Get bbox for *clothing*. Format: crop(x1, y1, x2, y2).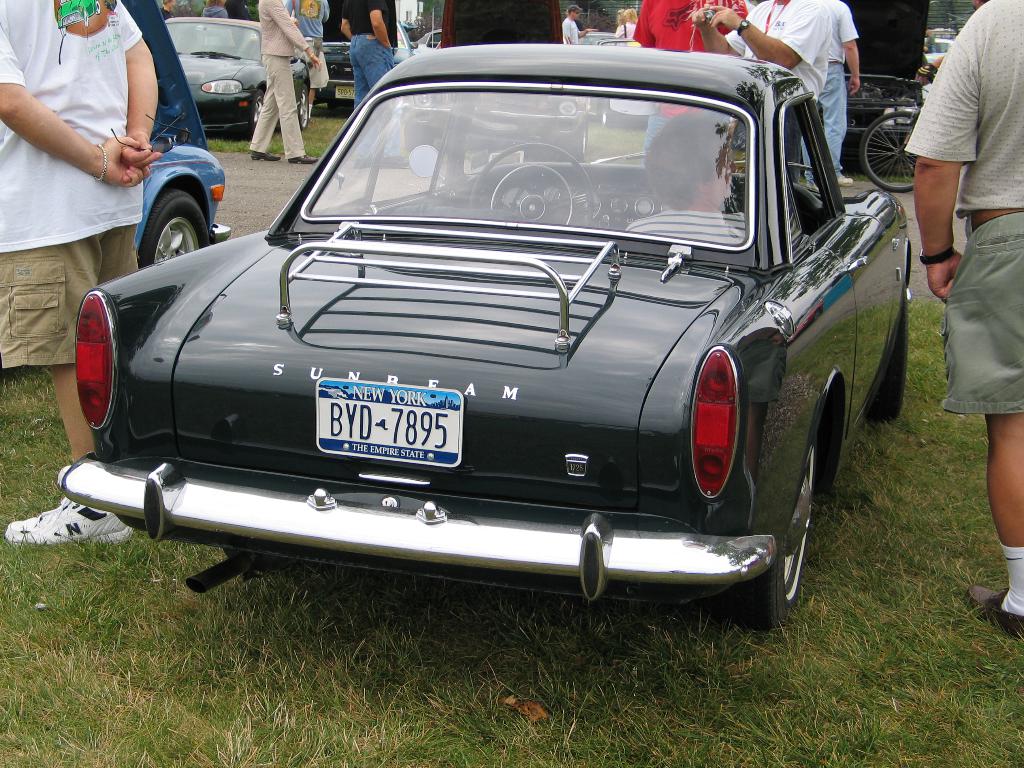
crop(283, 0, 333, 93).
